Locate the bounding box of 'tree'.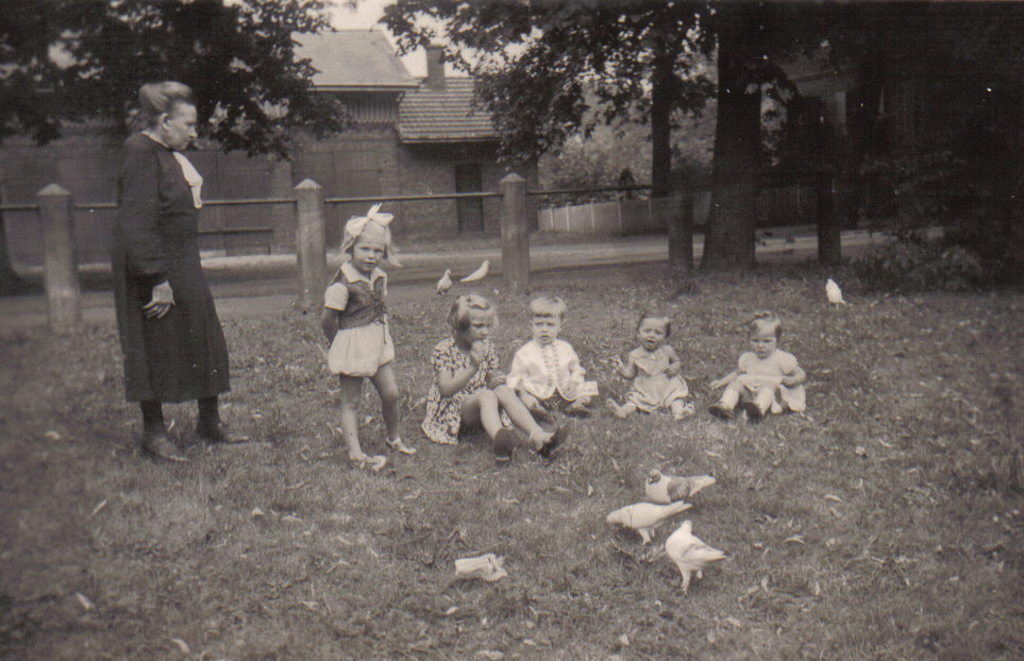
Bounding box: [0, 0, 365, 168].
